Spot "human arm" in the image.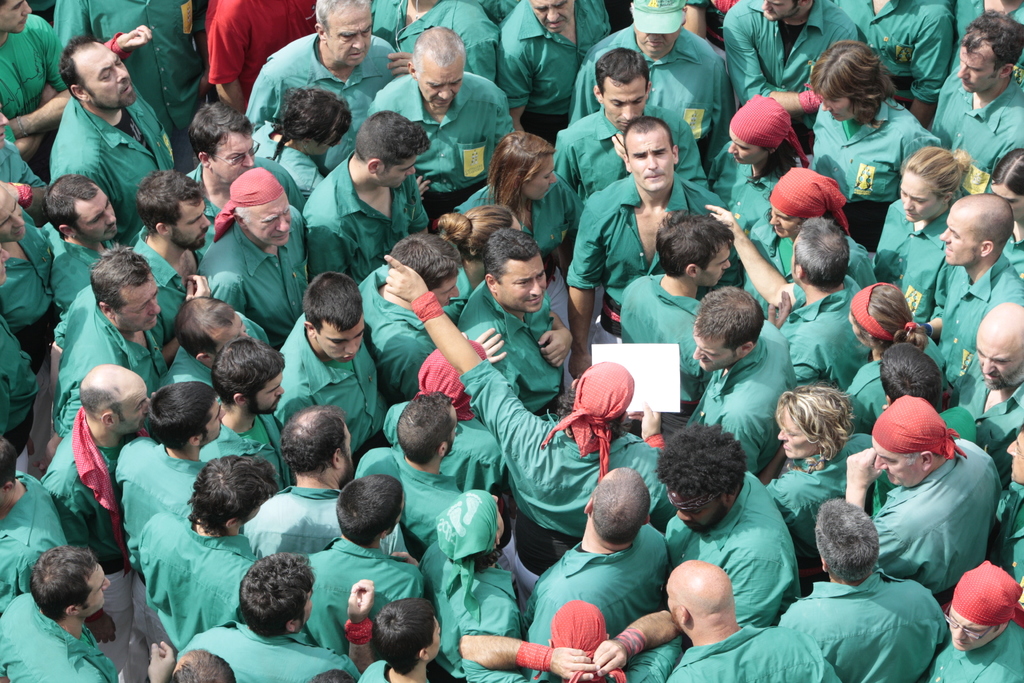
"human arm" found at 554, 122, 583, 195.
